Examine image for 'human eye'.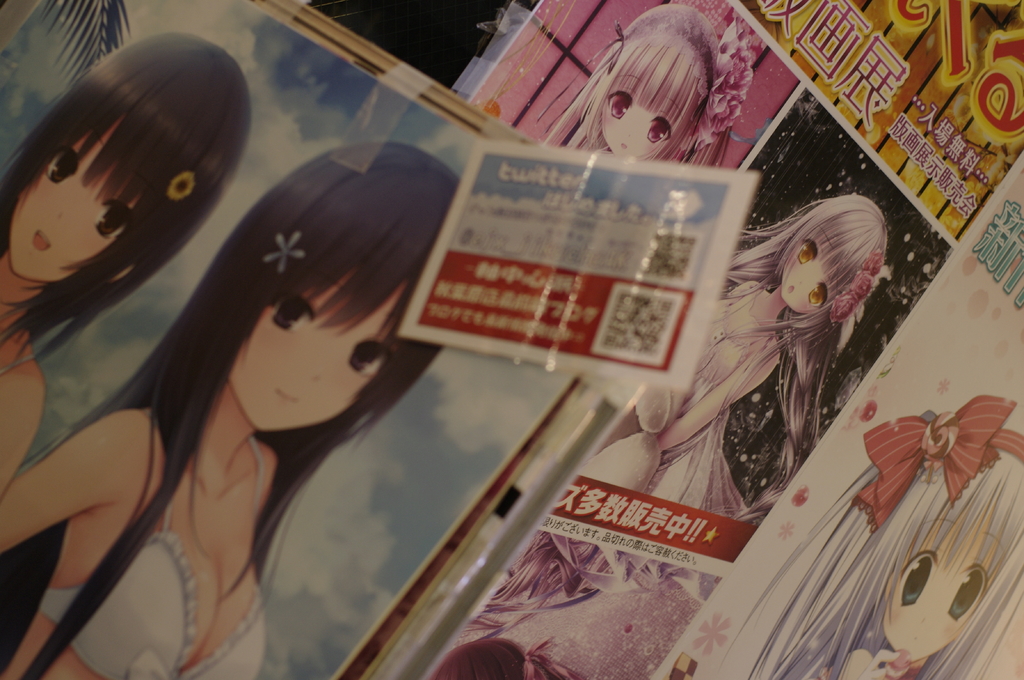
Examination result: {"left": 269, "top": 290, "right": 314, "bottom": 330}.
